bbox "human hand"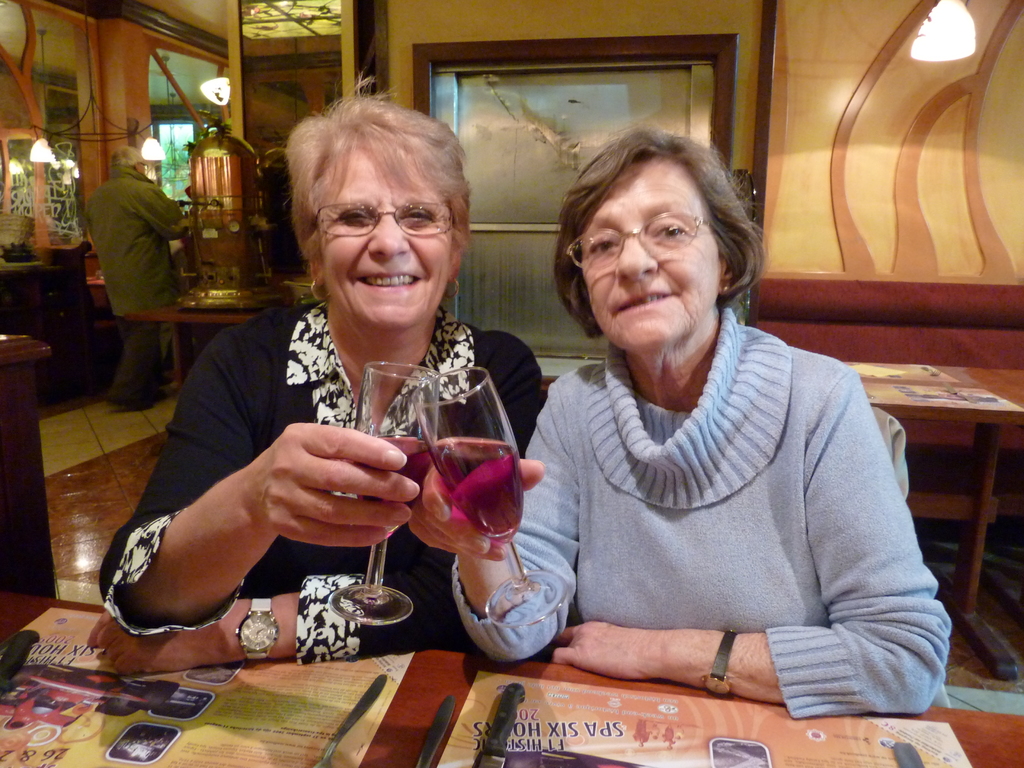
[x1=76, y1=610, x2=236, y2=675]
